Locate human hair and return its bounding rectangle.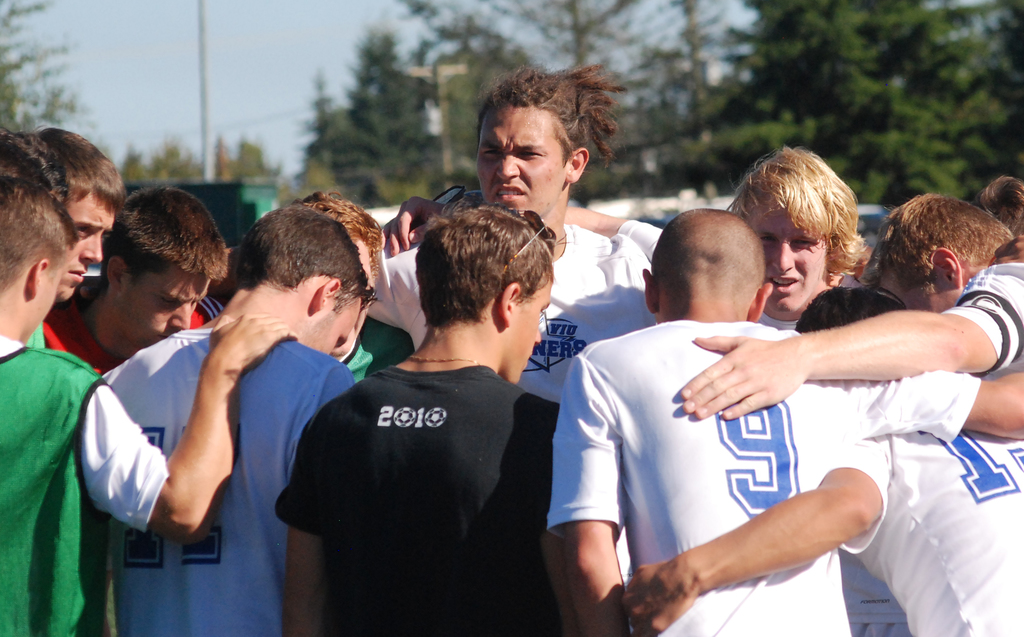
881:194:1007:302.
